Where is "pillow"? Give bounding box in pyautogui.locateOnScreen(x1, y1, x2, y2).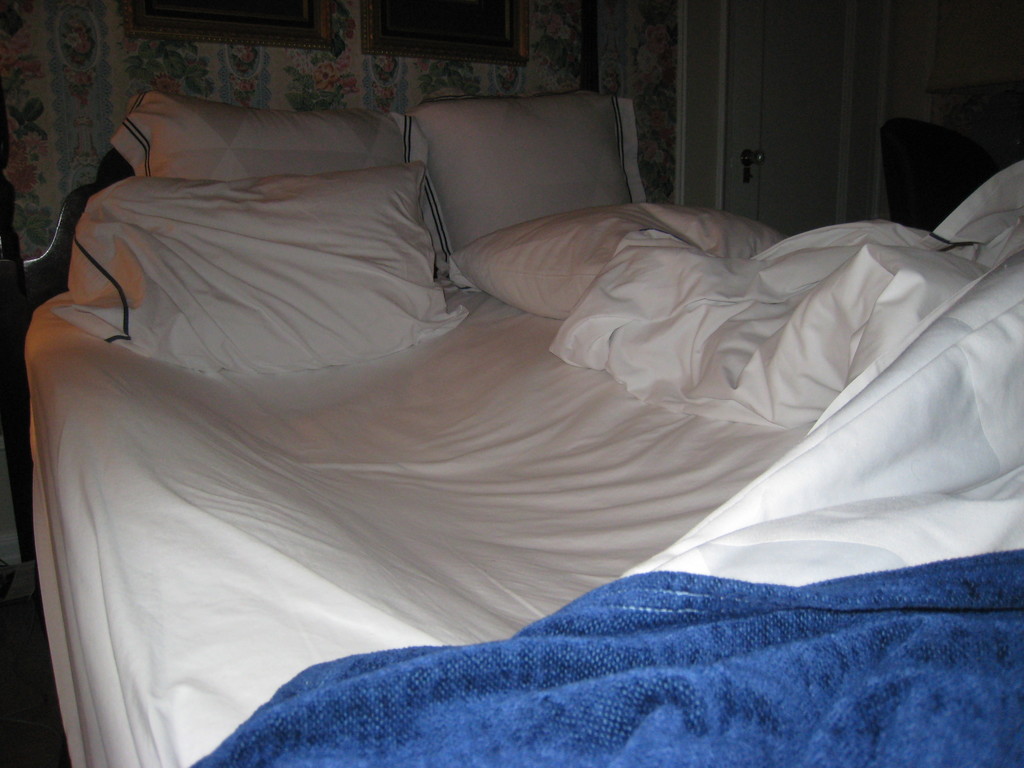
pyautogui.locateOnScreen(416, 108, 655, 281).
